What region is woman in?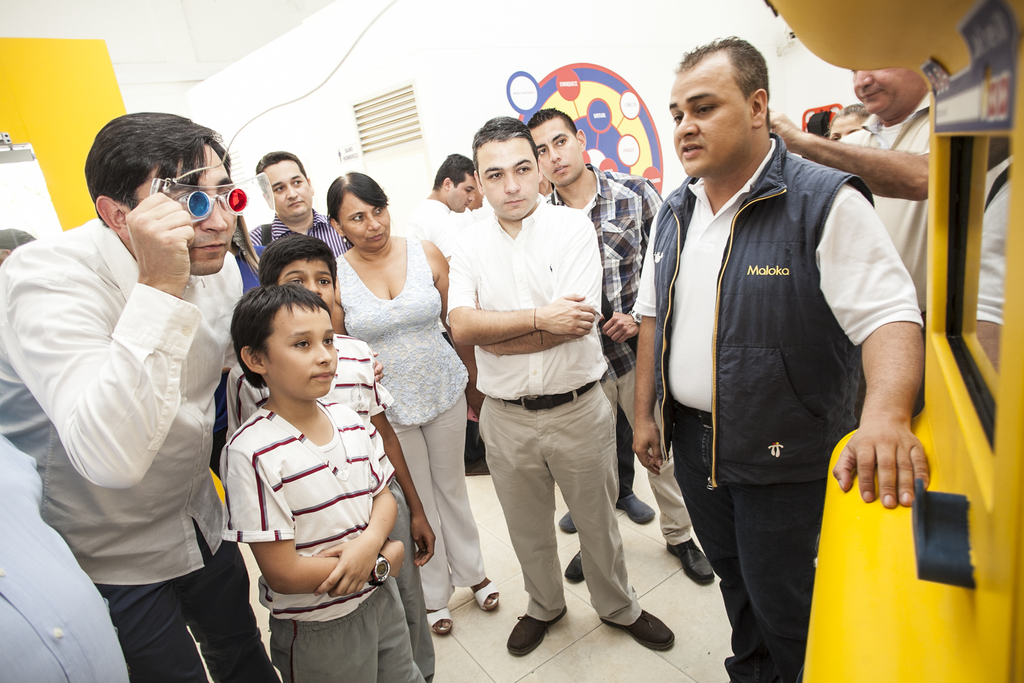
box(325, 167, 506, 651).
